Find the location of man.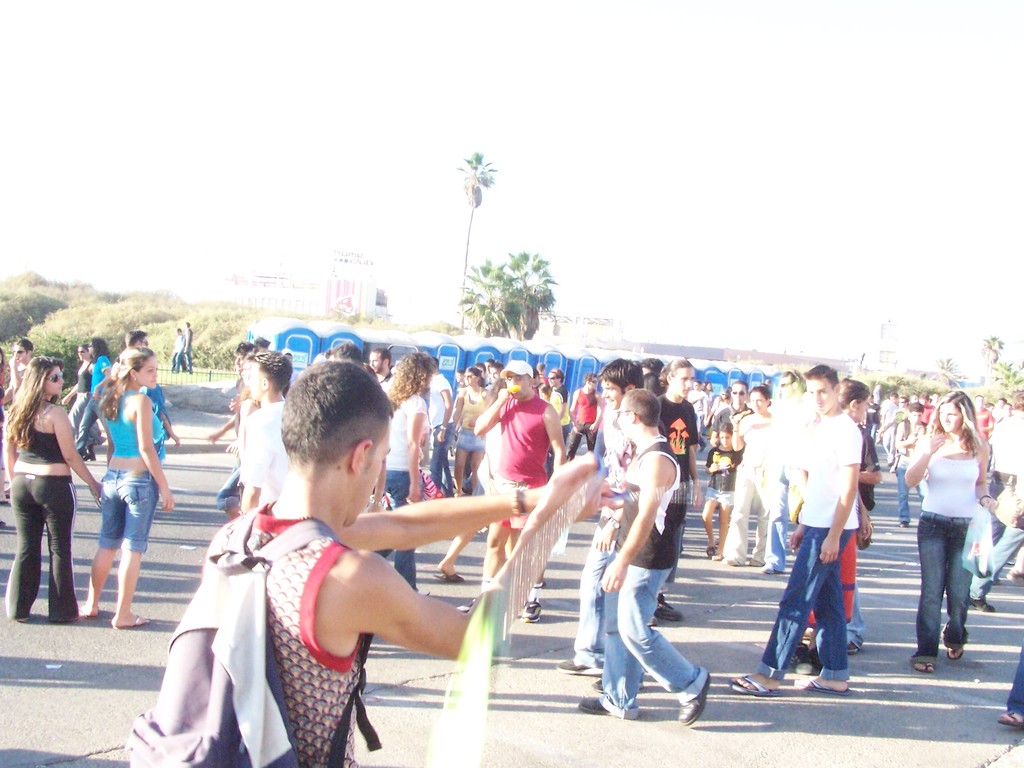
Location: <region>72, 337, 114, 465</region>.
